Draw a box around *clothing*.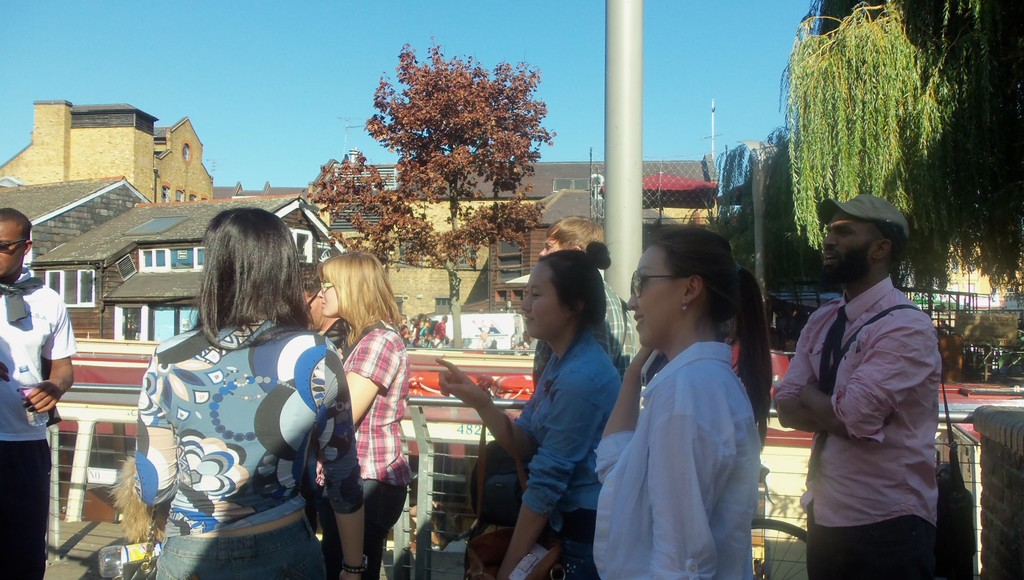
bbox(311, 316, 366, 538).
